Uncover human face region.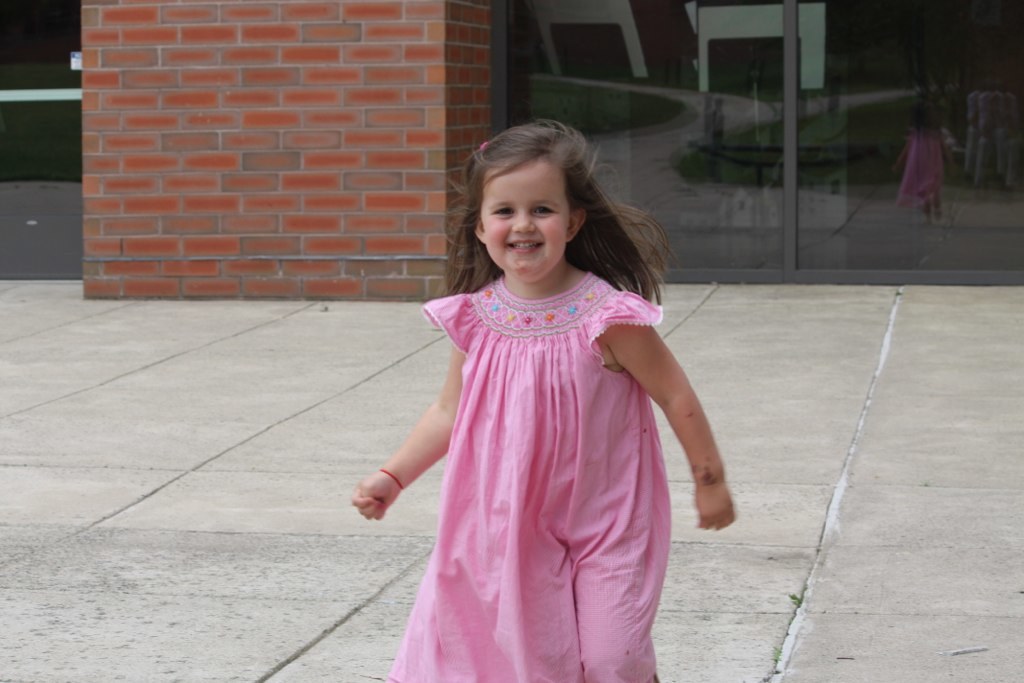
Uncovered: box=[481, 154, 563, 274].
